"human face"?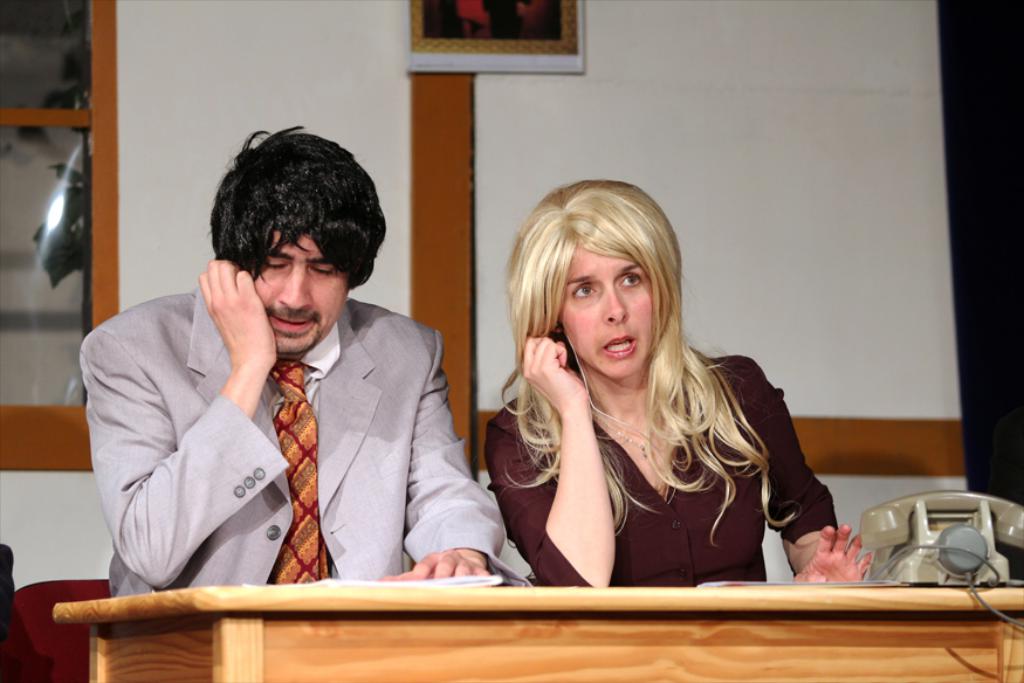
<bbox>256, 234, 346, 354</bbox>
